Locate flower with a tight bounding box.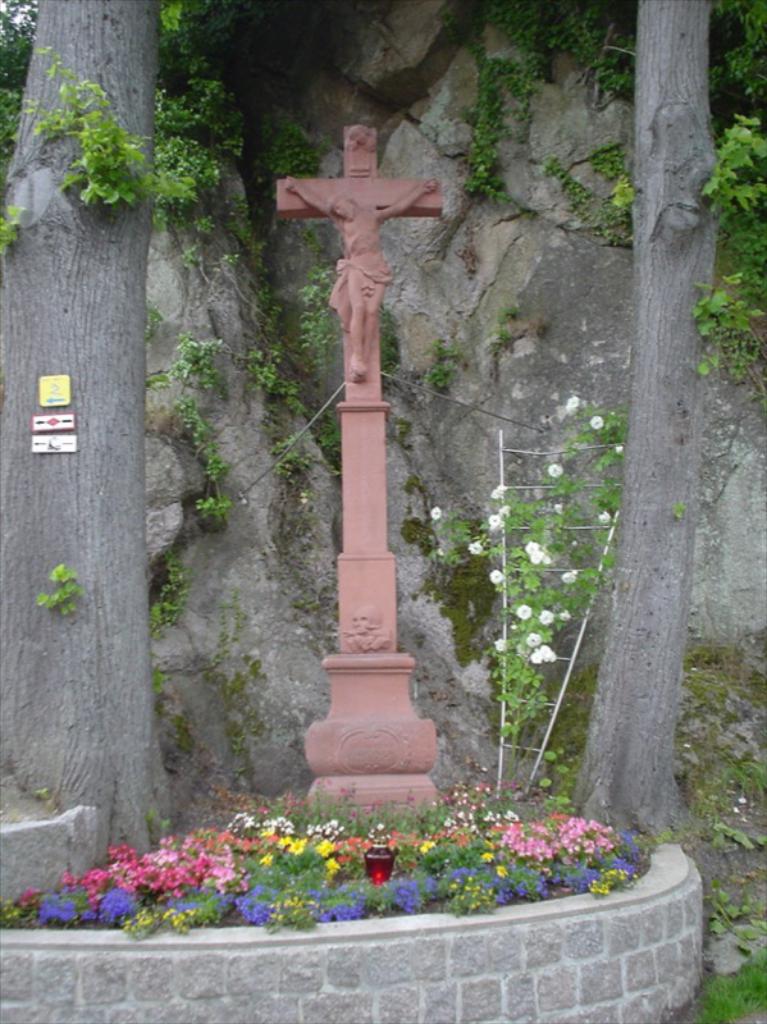
<box>557,607,574,625</box>.
